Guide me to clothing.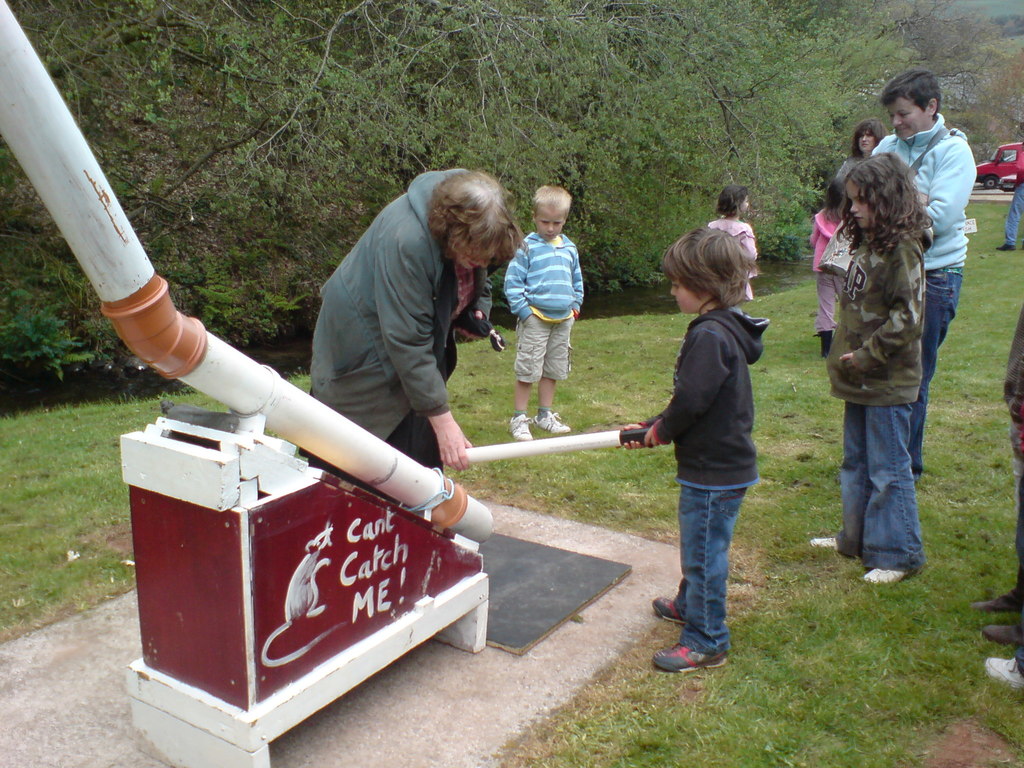
Guidance: 870, 115, 973, 479.
